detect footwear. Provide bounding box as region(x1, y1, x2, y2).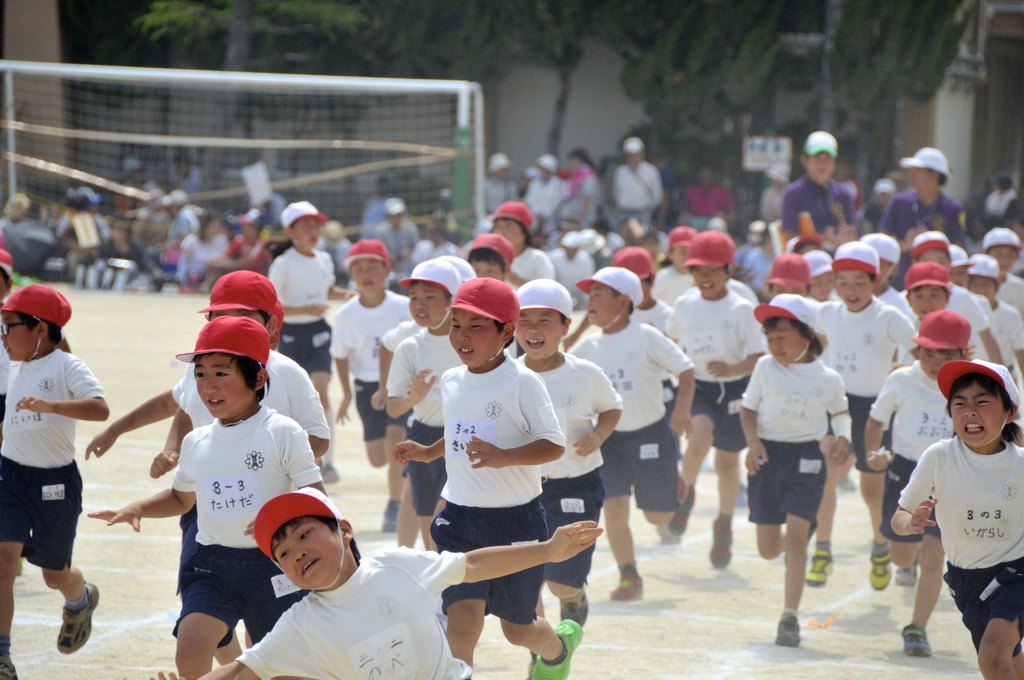
region(530, 613, 584, 679).
